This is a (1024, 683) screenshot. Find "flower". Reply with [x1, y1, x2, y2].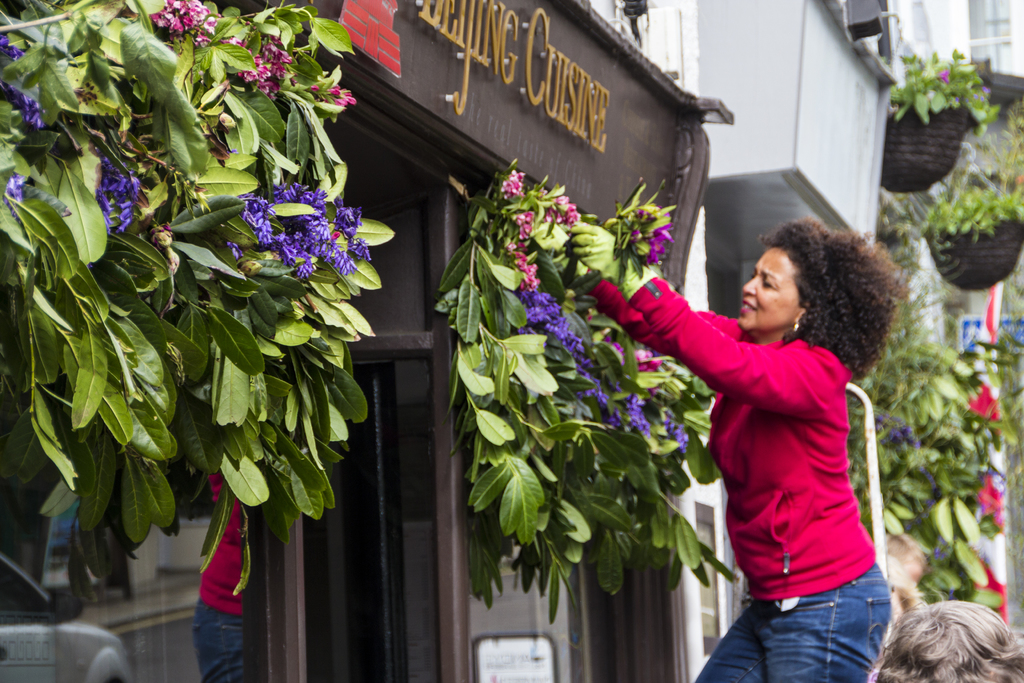
[977, 475, 1007, 531].
